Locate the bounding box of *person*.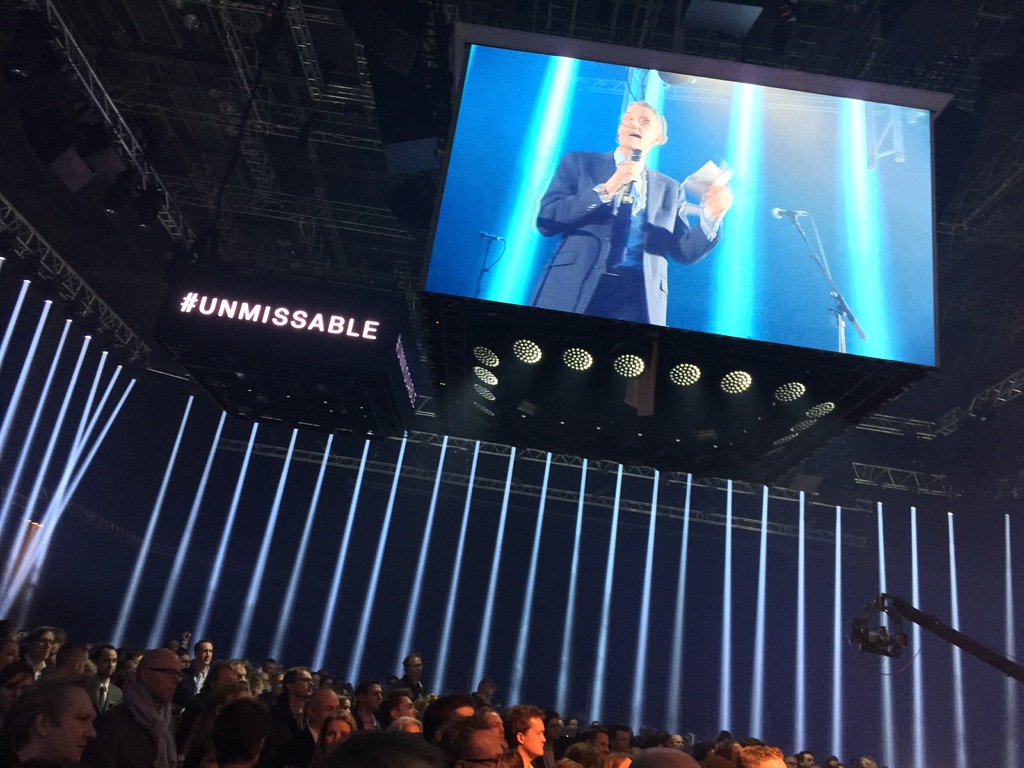
Bounding box: locate(336, 684, 382, 748).
